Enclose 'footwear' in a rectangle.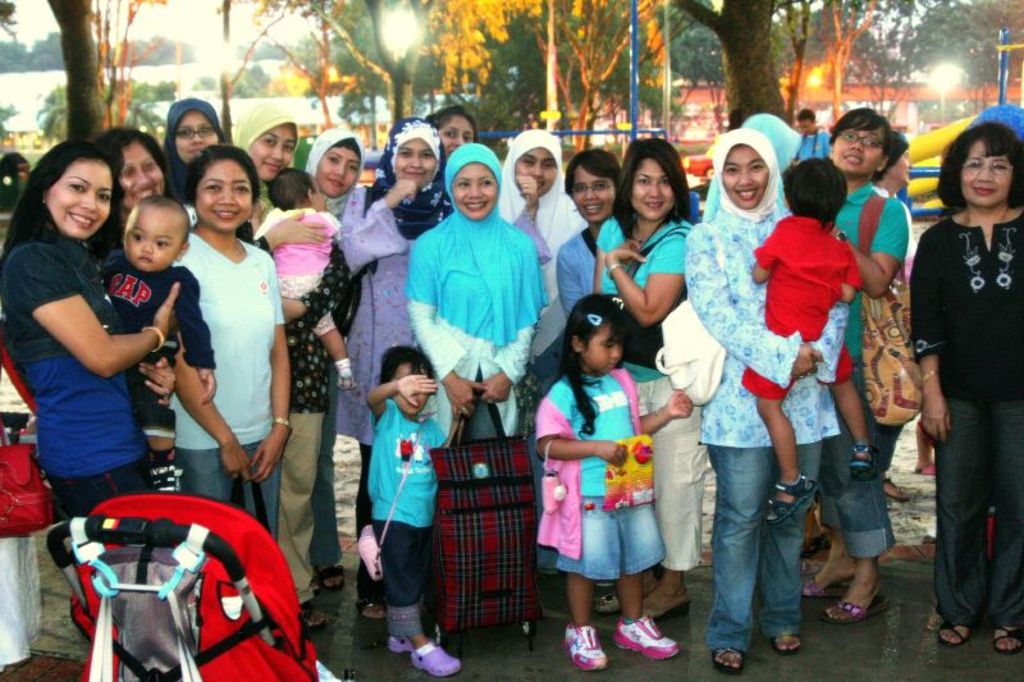
locate(804, 577, 815, 595).
